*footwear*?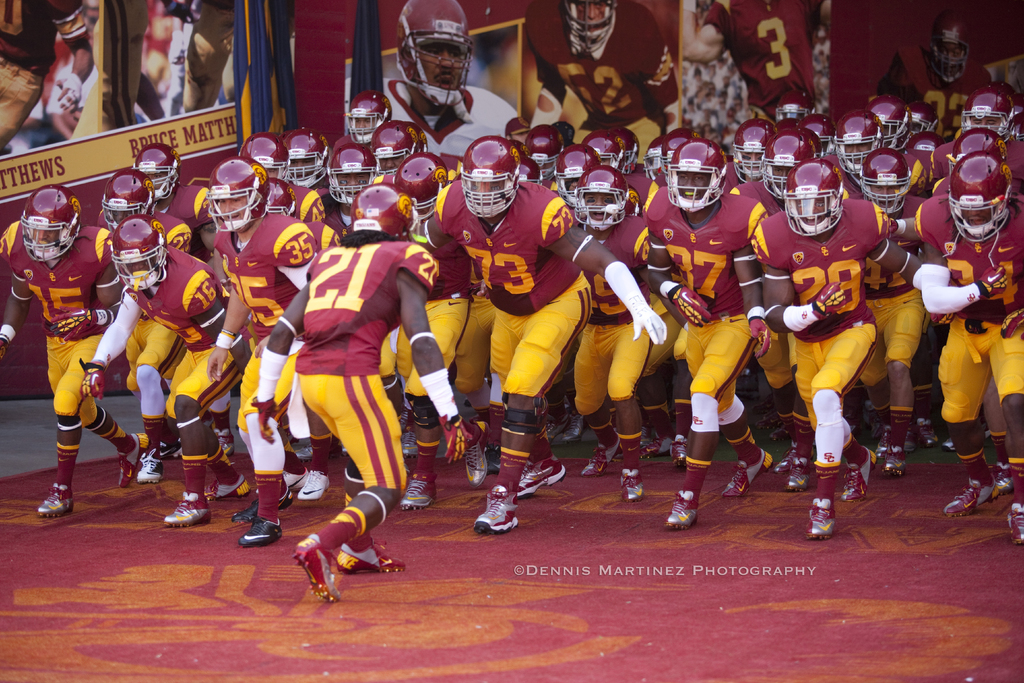
Rect(919, 415, 941, 448)
